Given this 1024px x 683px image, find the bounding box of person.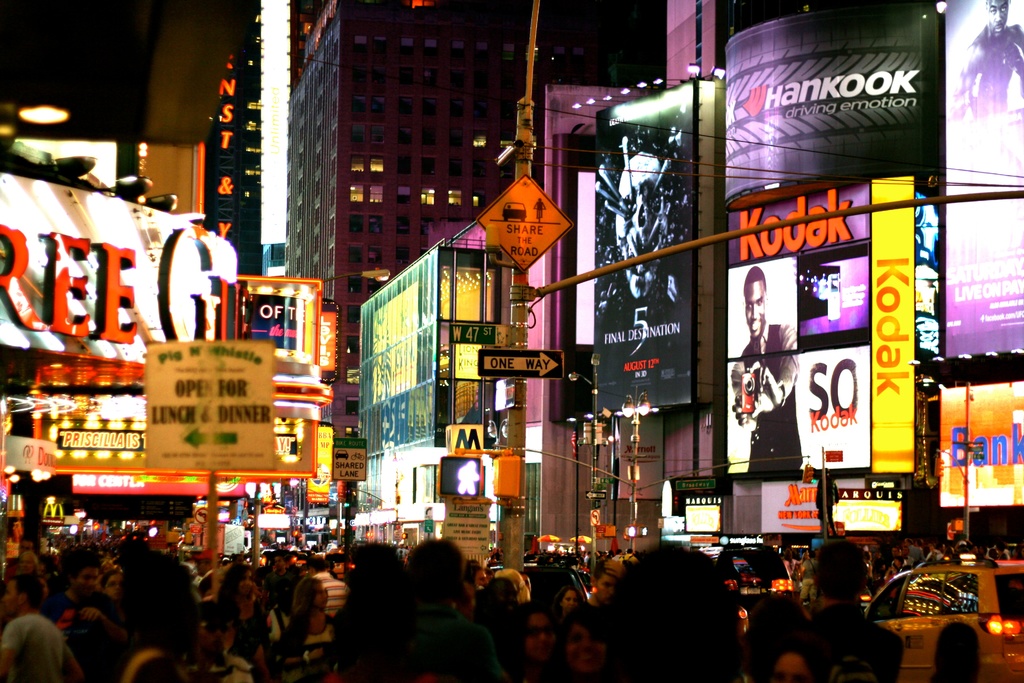
pyautogui.locateOnScreen(732, 269, 805, 475).
